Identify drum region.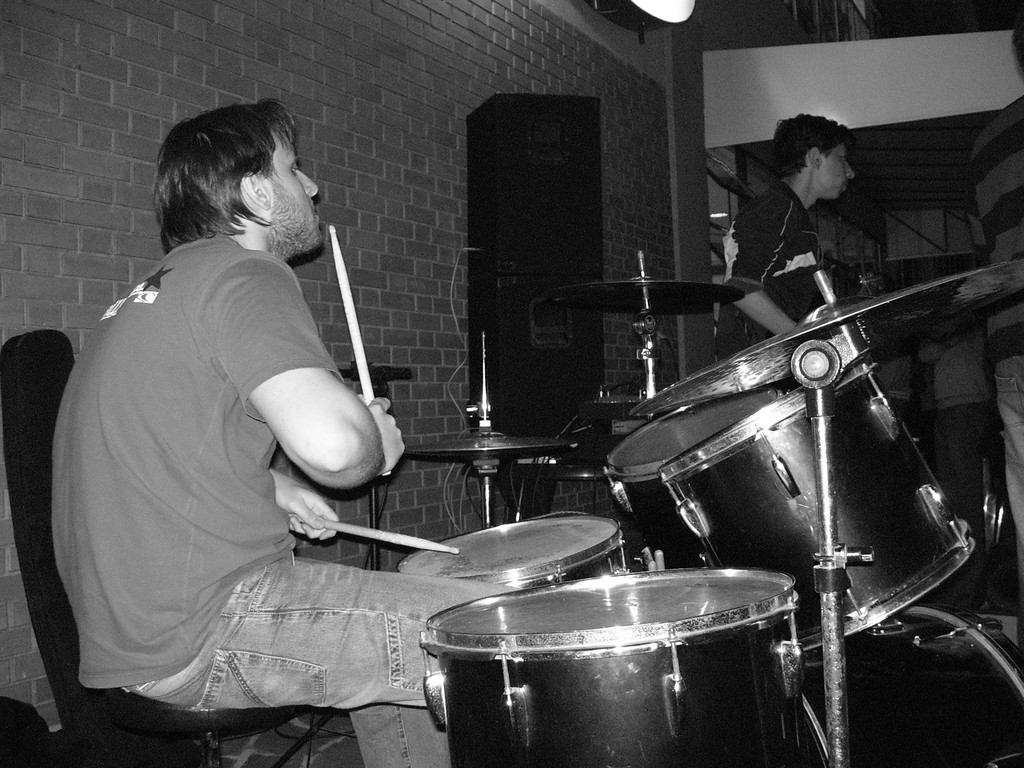
Region: region(797, 600, 1023, 767).
